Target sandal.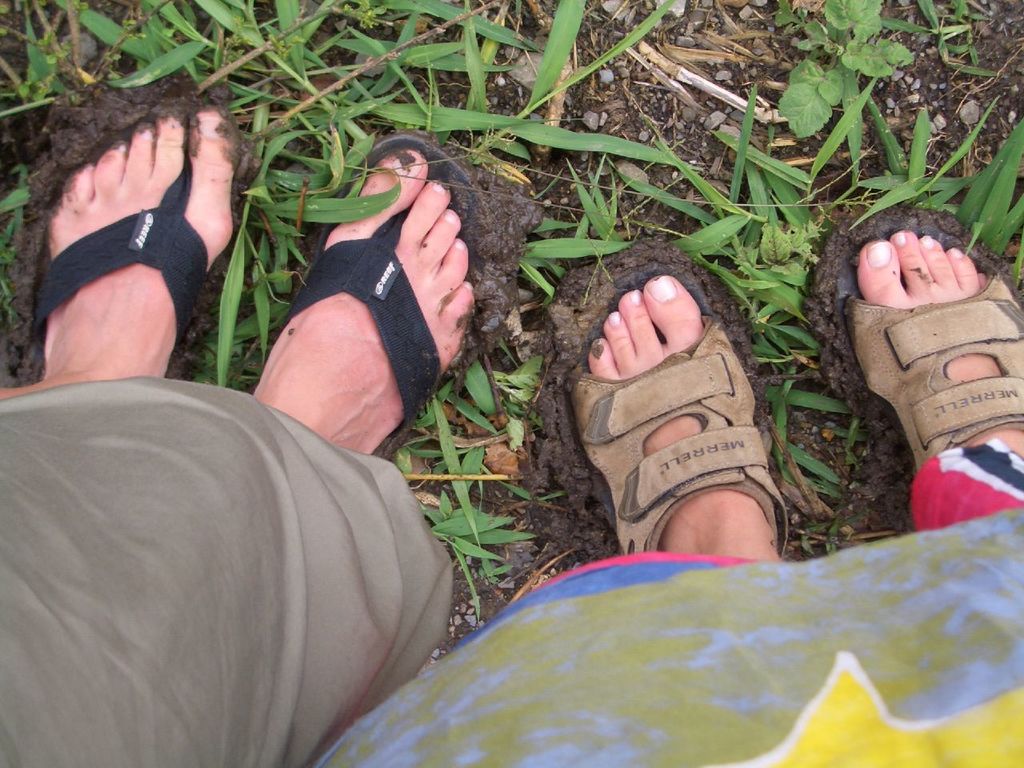
Target region: bbox(28, 88, 242, 386).
